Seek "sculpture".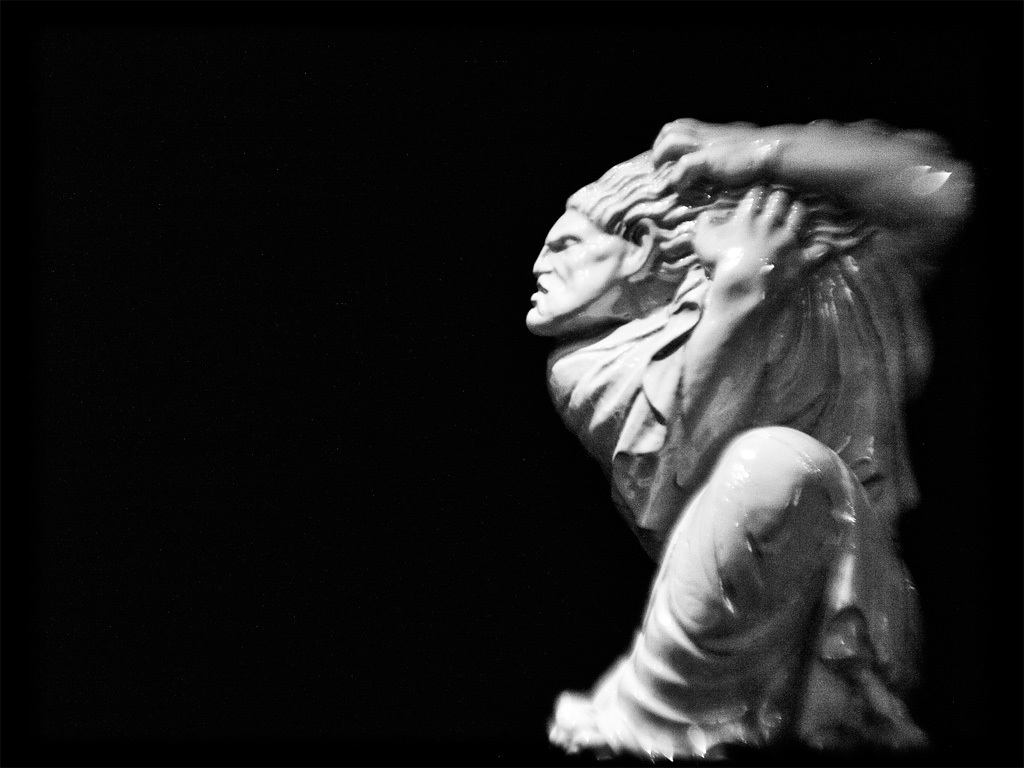
left=525, top=119, right=979, bottom=767.
